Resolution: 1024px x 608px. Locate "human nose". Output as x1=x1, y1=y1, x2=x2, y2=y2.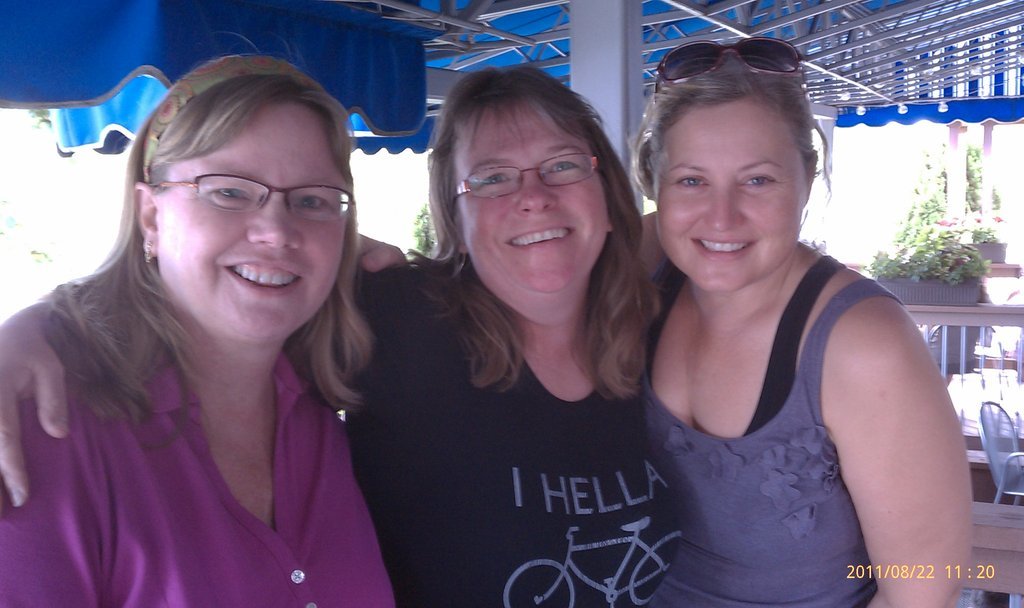
x1=246, y1=200, x2=302, y2=248.
